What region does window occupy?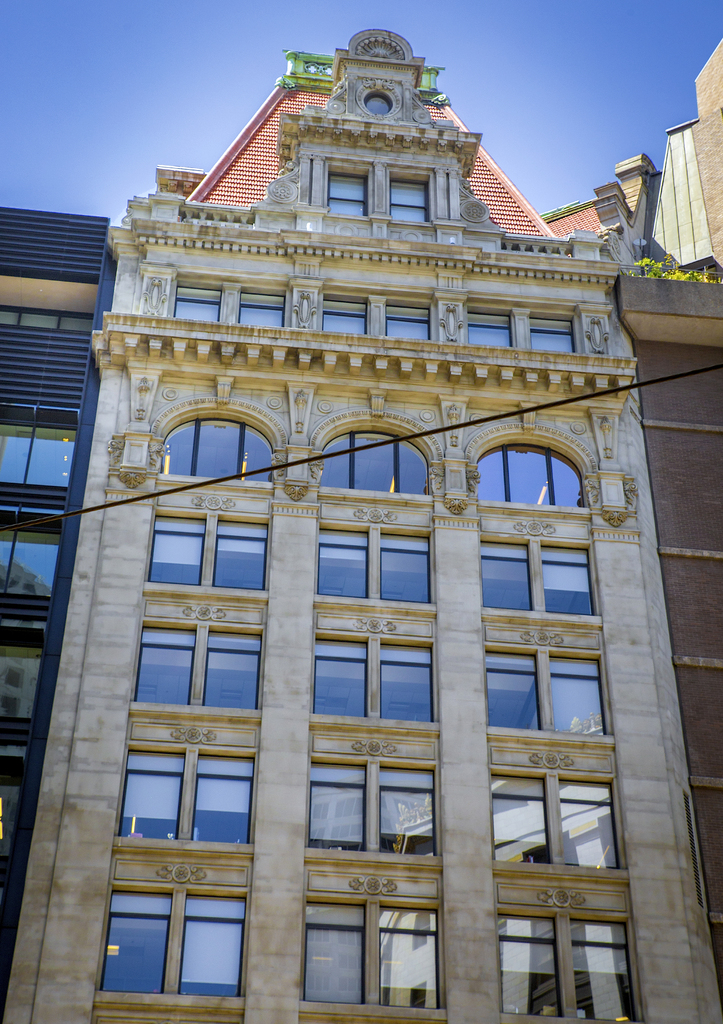
<region>559, 777, 623, 870</region>.
